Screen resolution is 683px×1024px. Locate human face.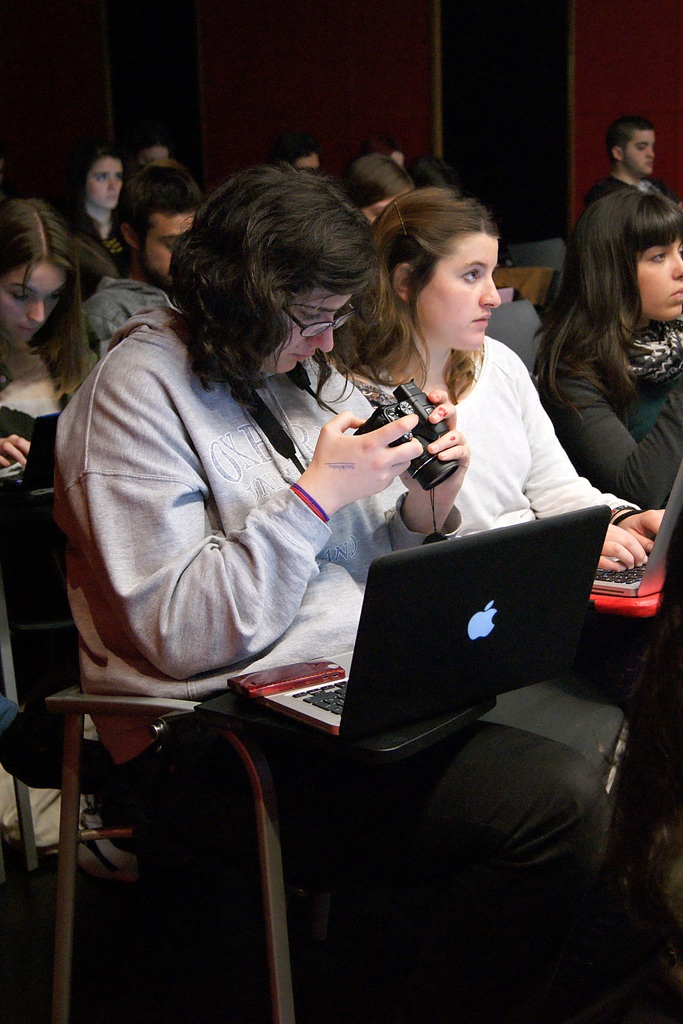
{"left": 1, "top": 256, "right": 73, "bottom": 349}.
